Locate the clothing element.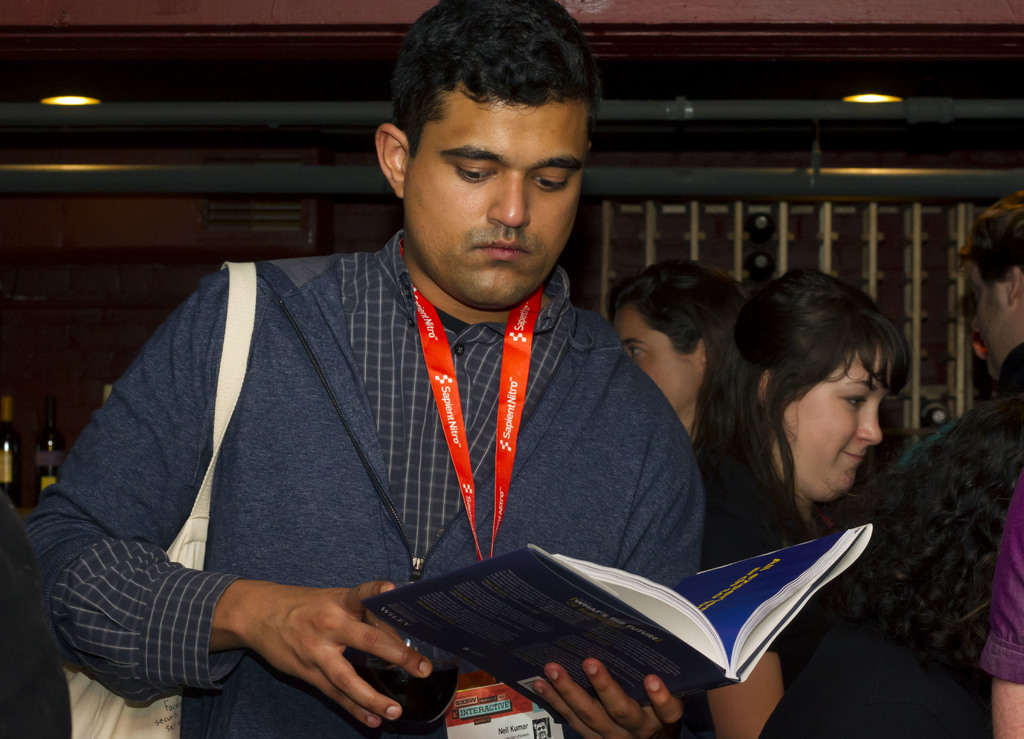
Element bbox: 61:227:697:711.
